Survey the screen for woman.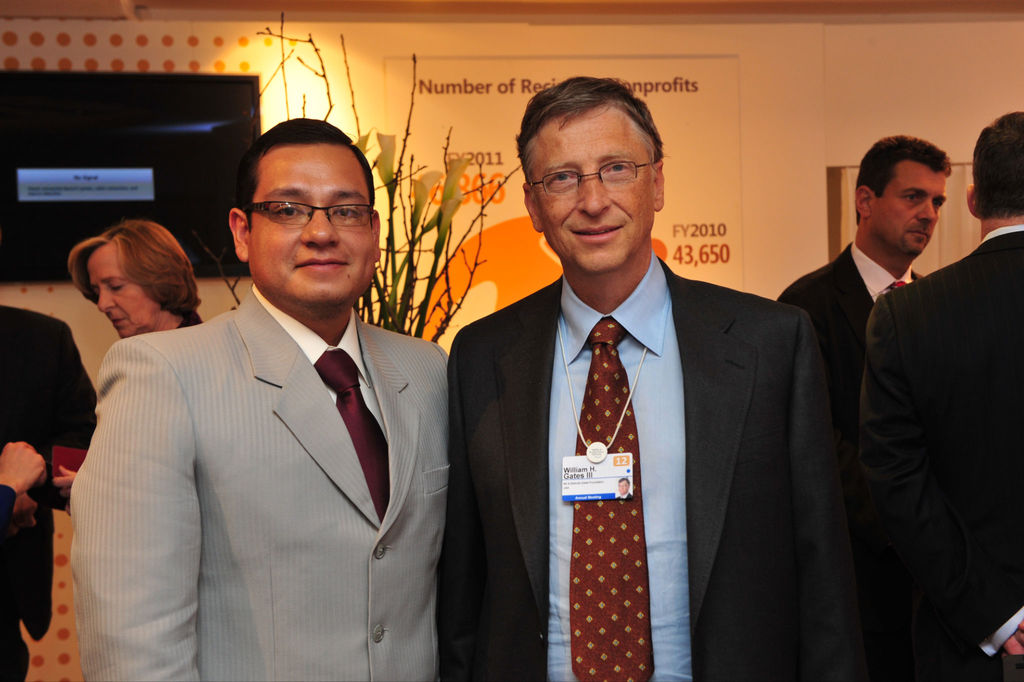
Survey found: x1=65, y1=215, x2=204, y2=342.
